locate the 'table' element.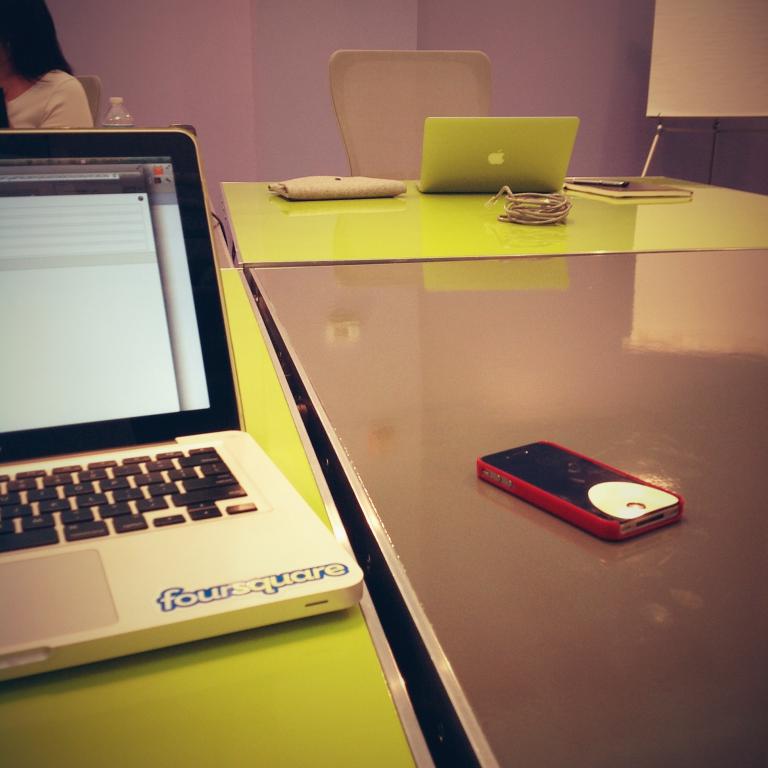
Element bbox: <region>0, 260, 434, 767</region>.
